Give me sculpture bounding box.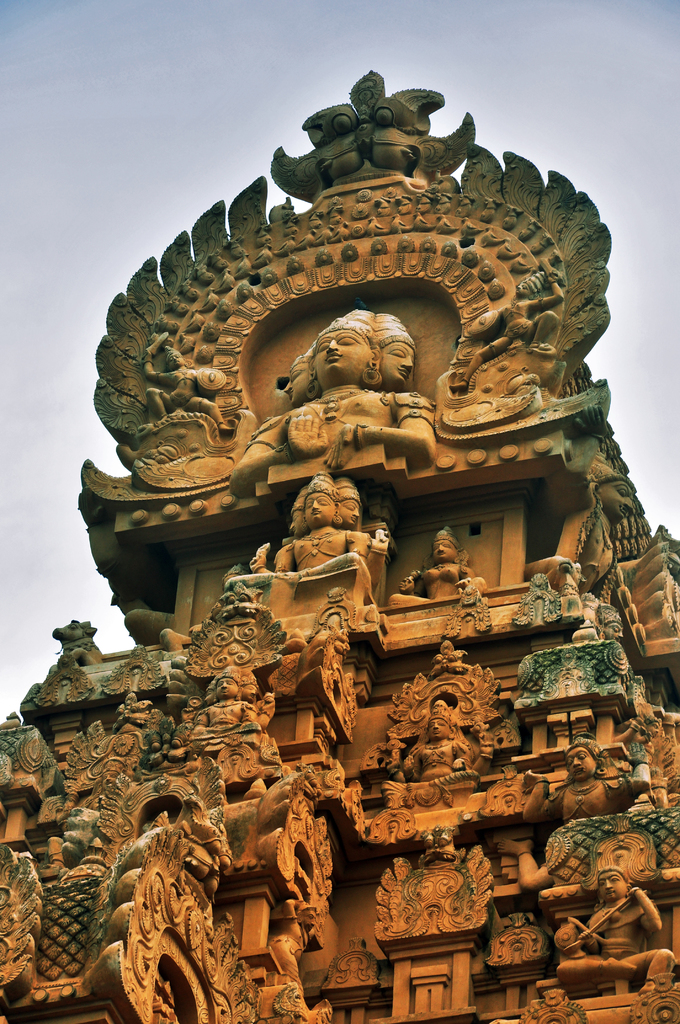
bbox=[385, 520, 495, 607].
